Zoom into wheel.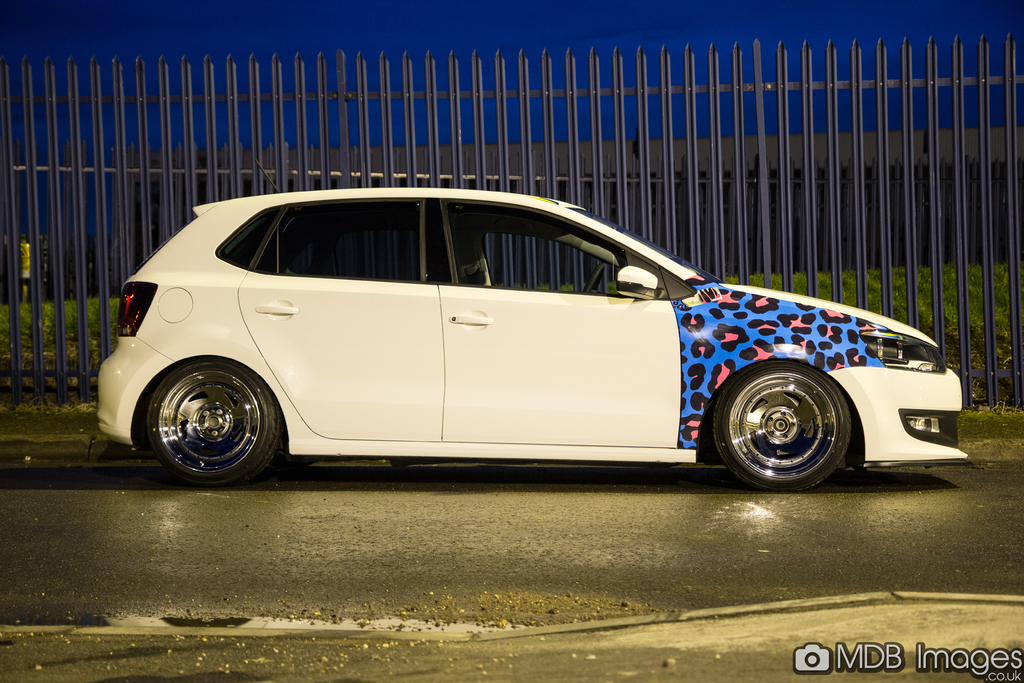
Zoom target: {"x1": 713, "y1": 354, "x2": 863, "y2": 482}.
